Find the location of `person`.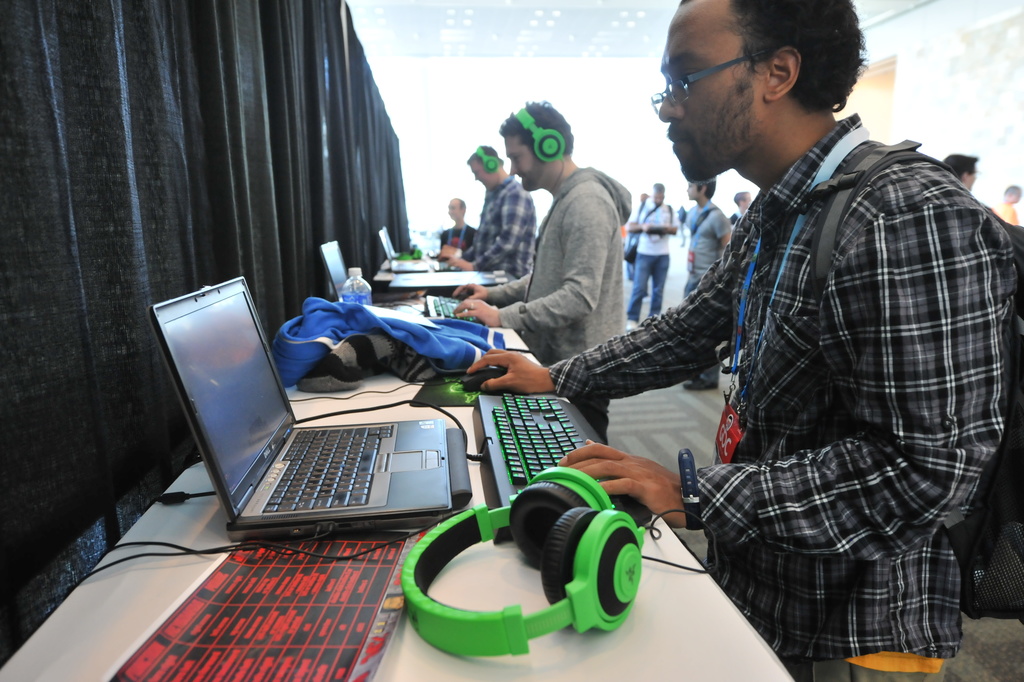
Location: crop(452, 97, 632, 446).
